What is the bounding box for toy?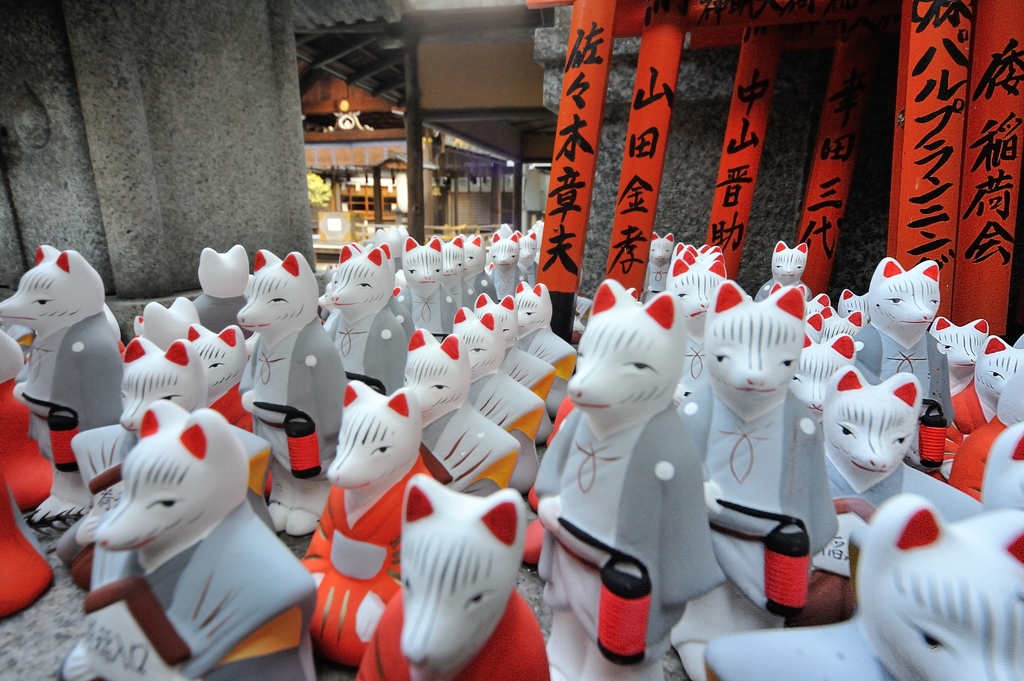
{"left": 134, "top": 314, "right": 147, "bottom": 335}.
